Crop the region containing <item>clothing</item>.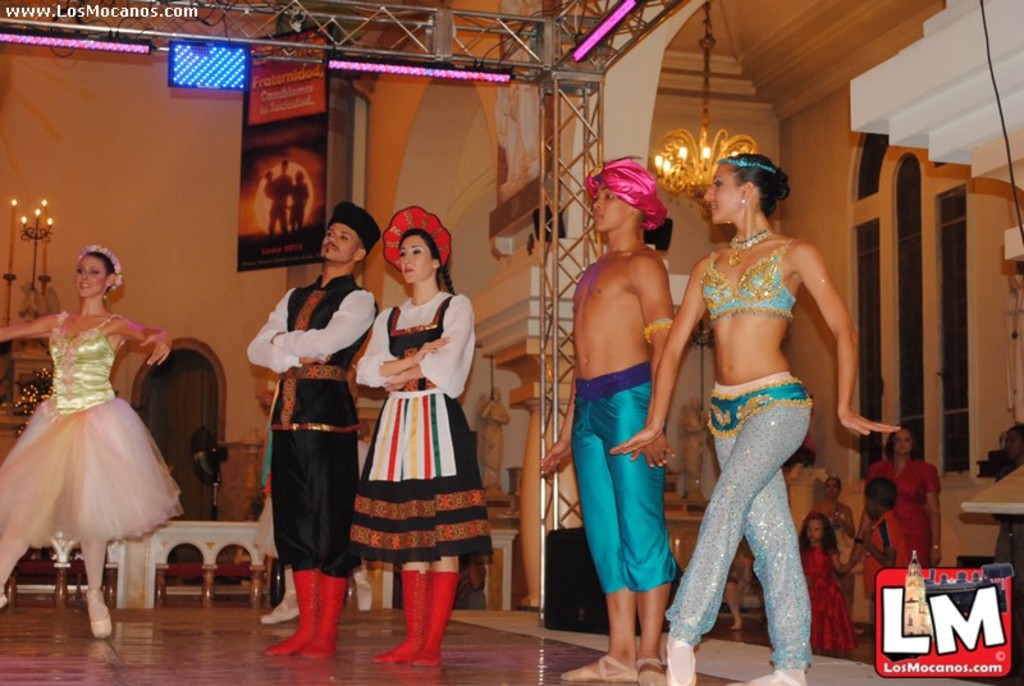
Crop region: <bbox>695, 235, 801, 320</bbox>.
